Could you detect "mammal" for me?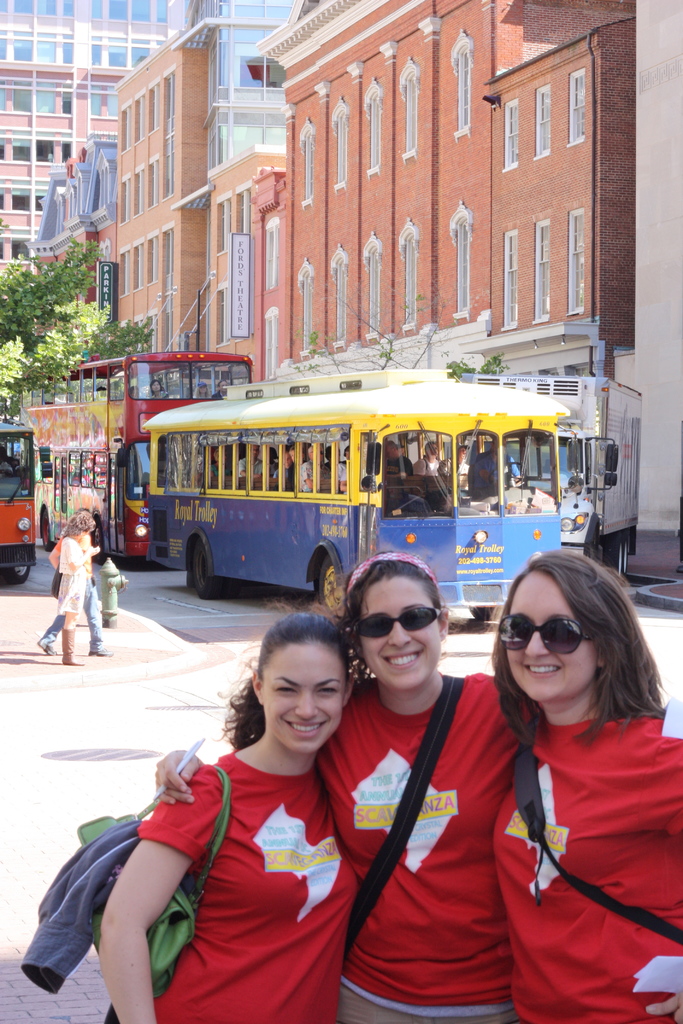
Detection result: [486, 544, 682, 1007].
